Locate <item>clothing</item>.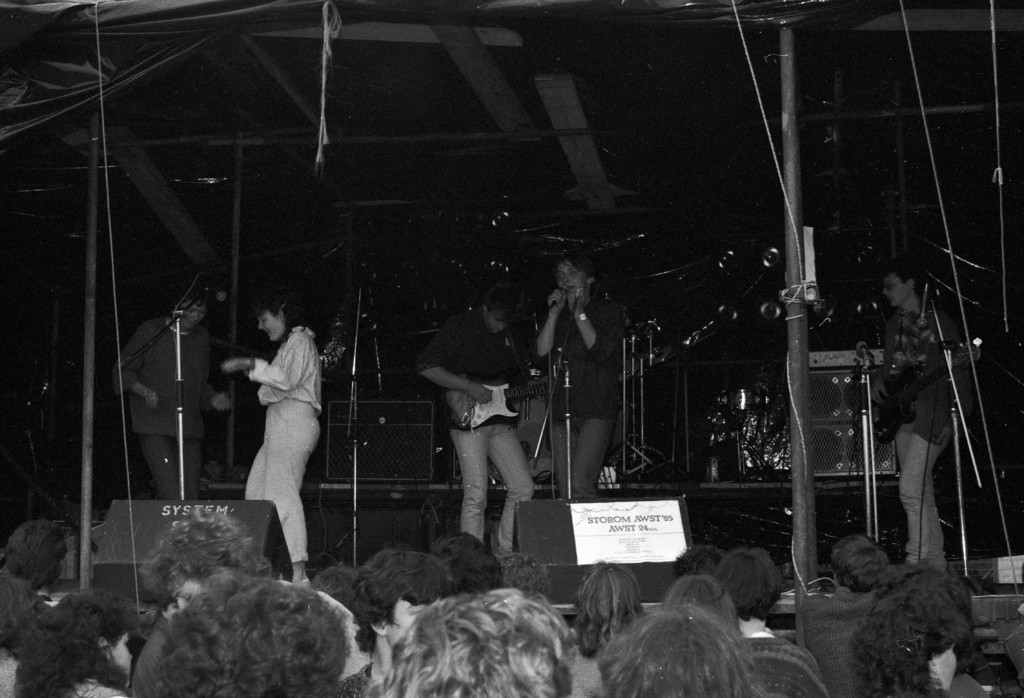
Bounding box: BBox(879, 305, 975, 553).
